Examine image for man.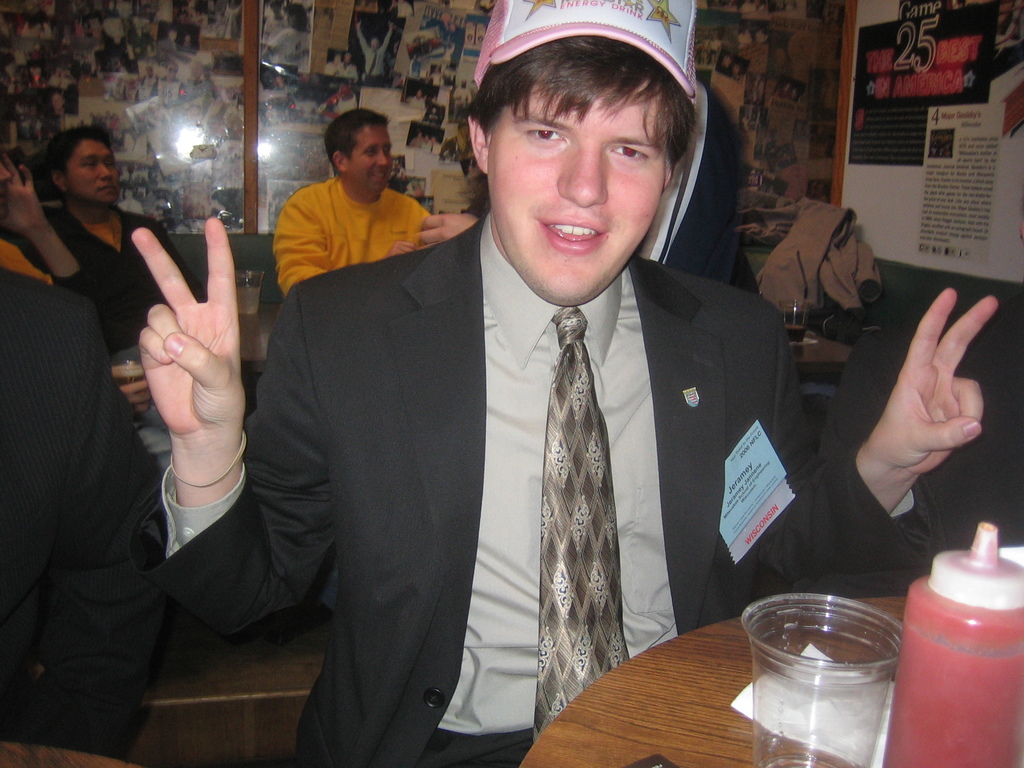
Examination result: Rect(136, 34, 998, 767).
